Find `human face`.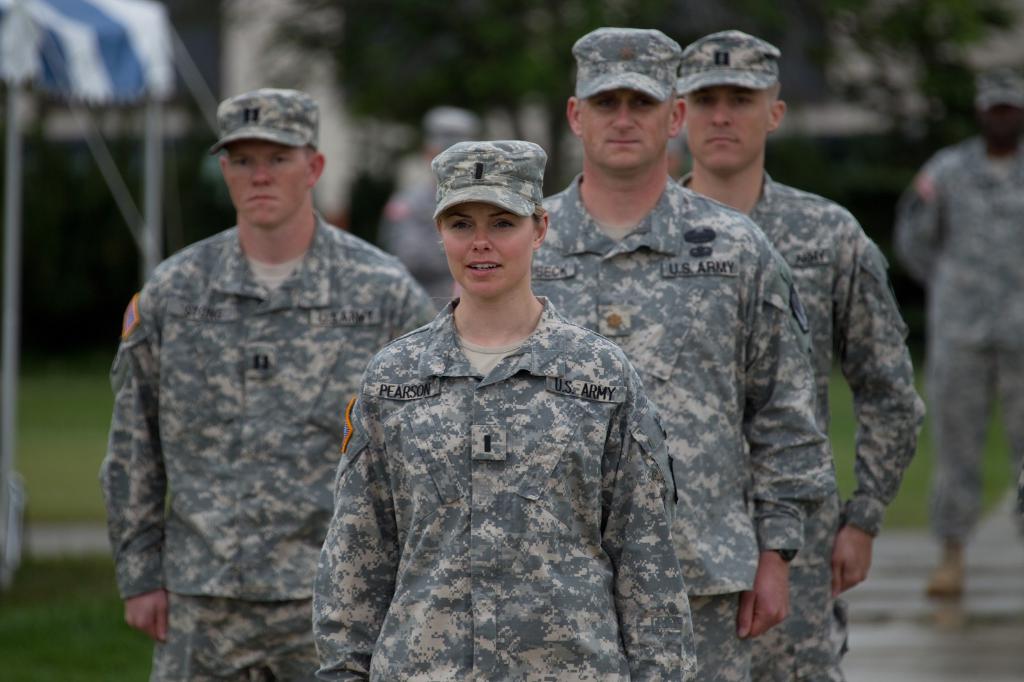
region(232, 140, 306, 227).
